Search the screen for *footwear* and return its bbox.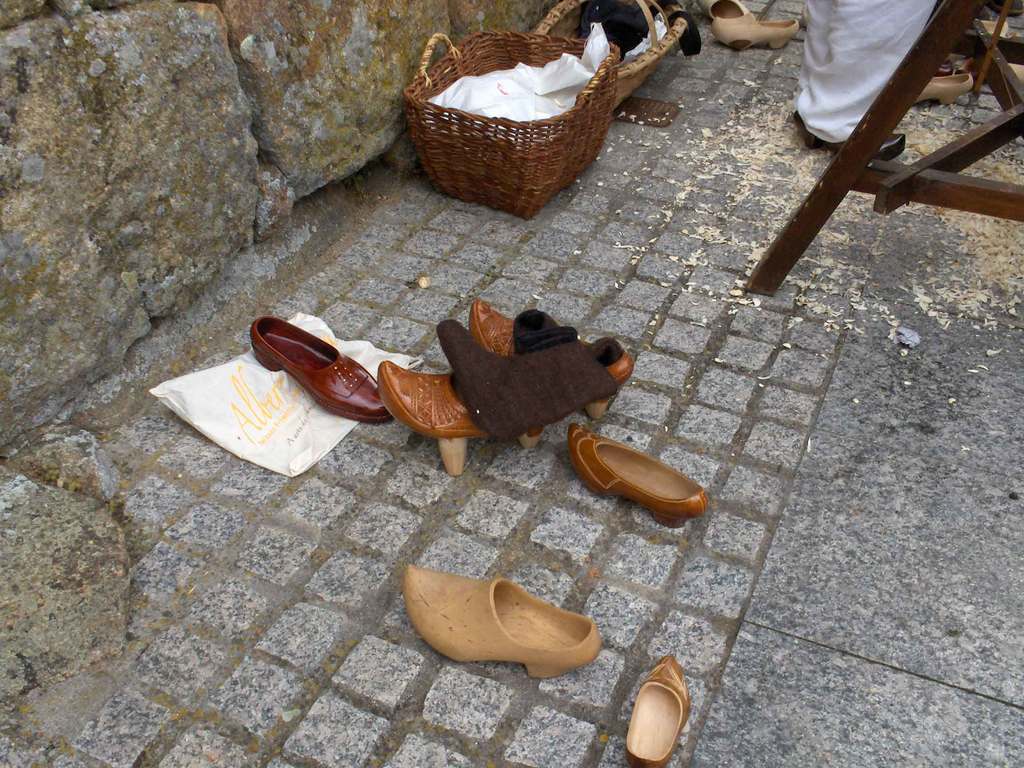
Found: box=[611, 668, 702, 755].
